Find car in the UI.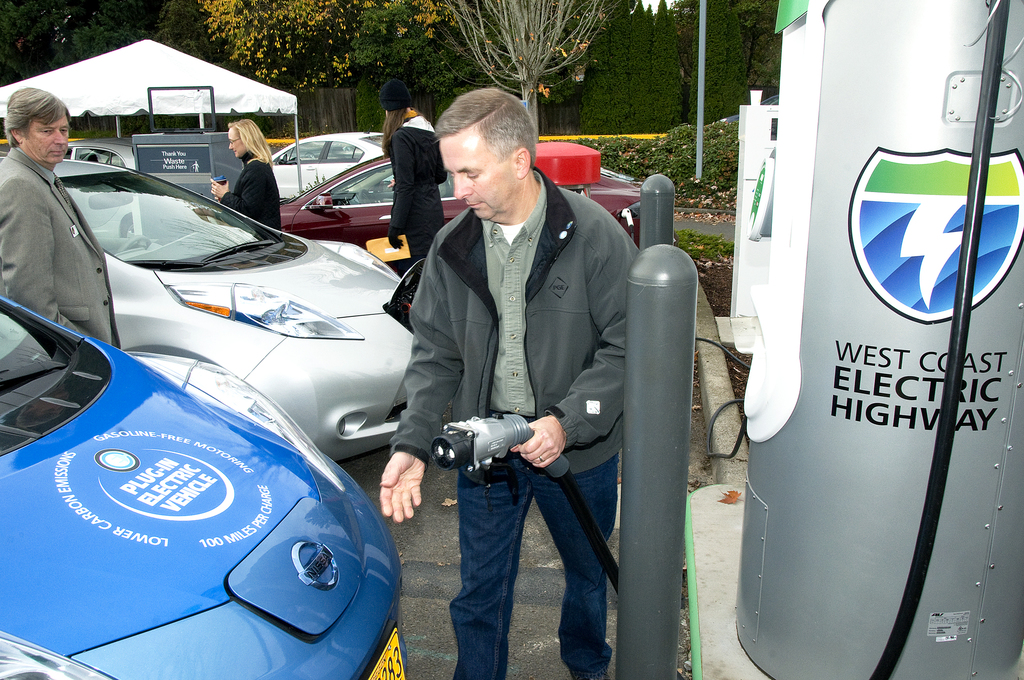
UI element at <region>52, 160, 422, 465</region>.
